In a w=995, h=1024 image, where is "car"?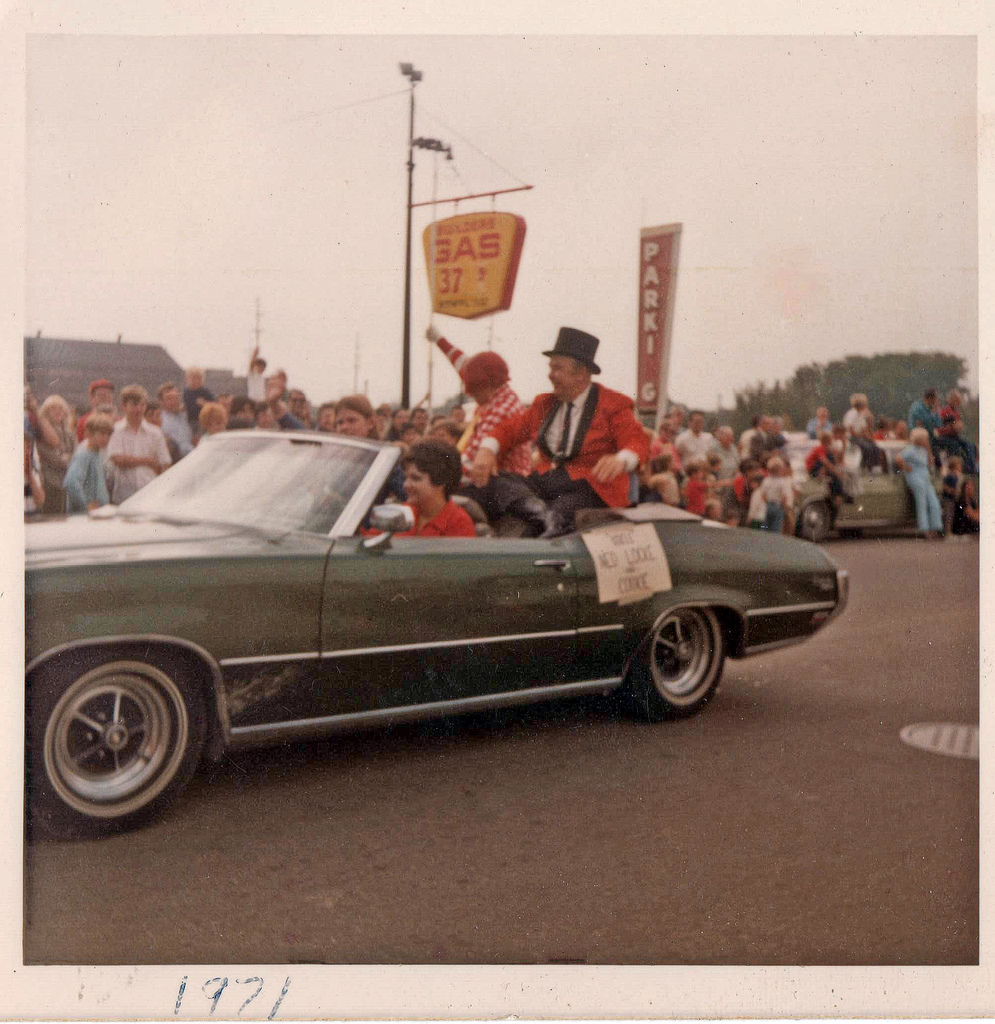
[26,424,793,835].
